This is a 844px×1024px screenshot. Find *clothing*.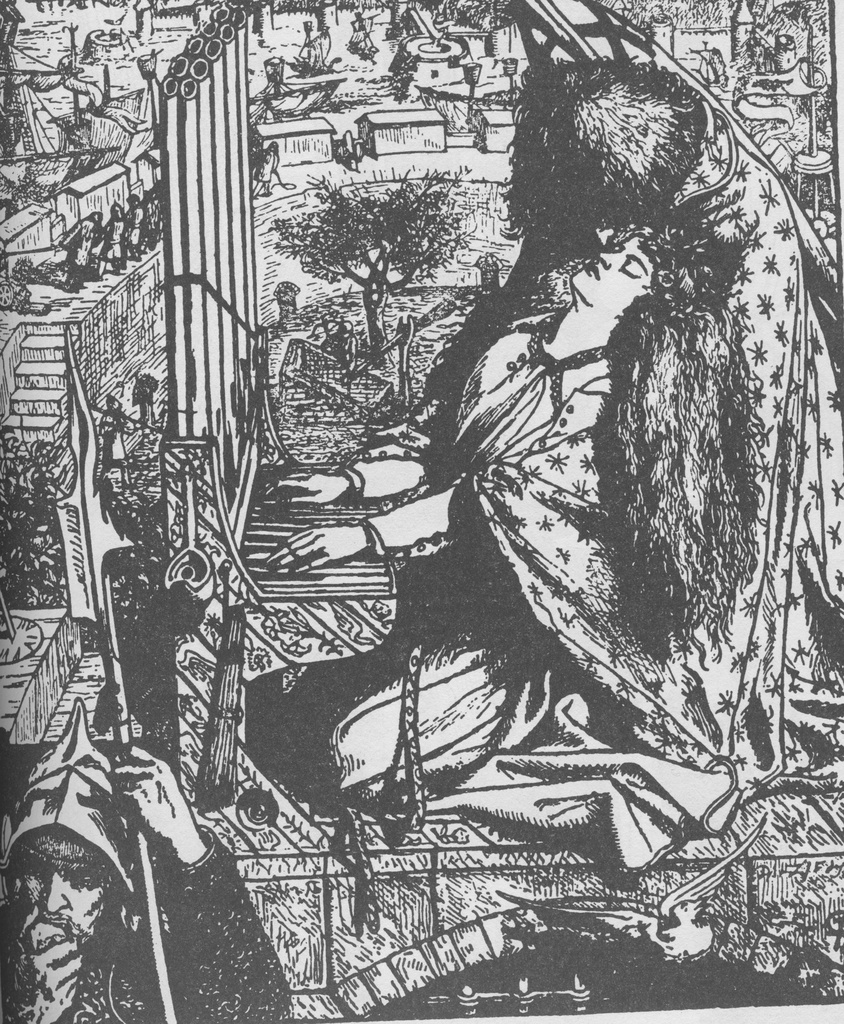
Bounding box: (323, 307, 775, 915).
